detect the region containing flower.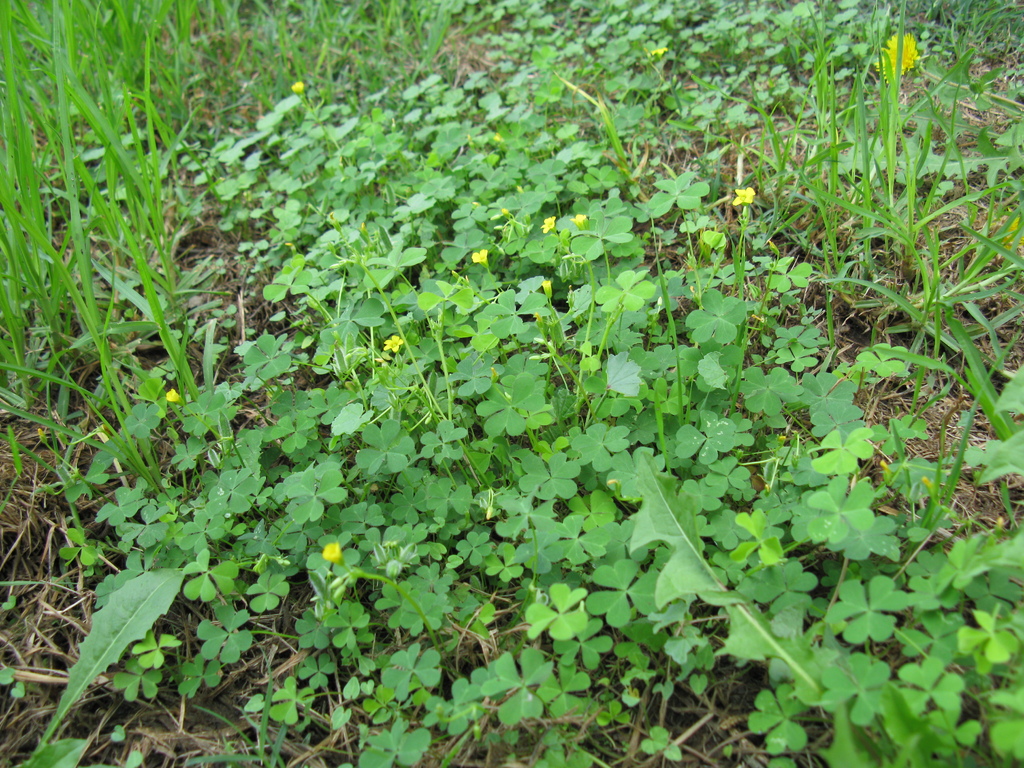
bbox=(294, 80, 305, 92).
